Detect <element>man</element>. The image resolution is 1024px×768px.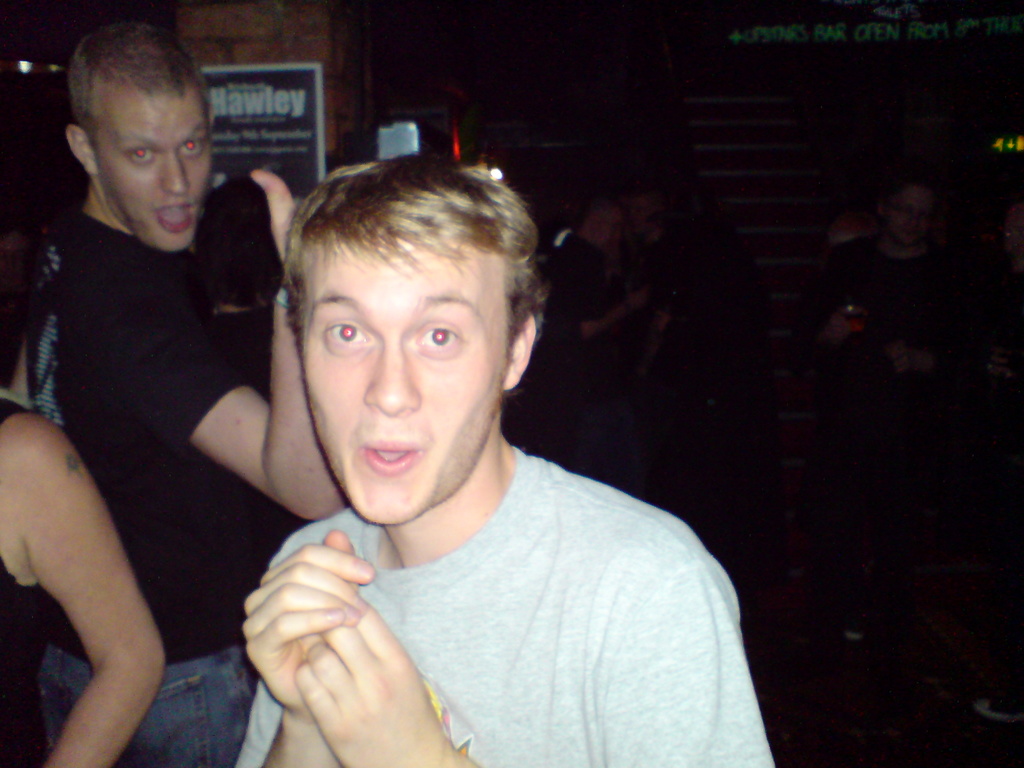
region(0, 380, 164, 767).
